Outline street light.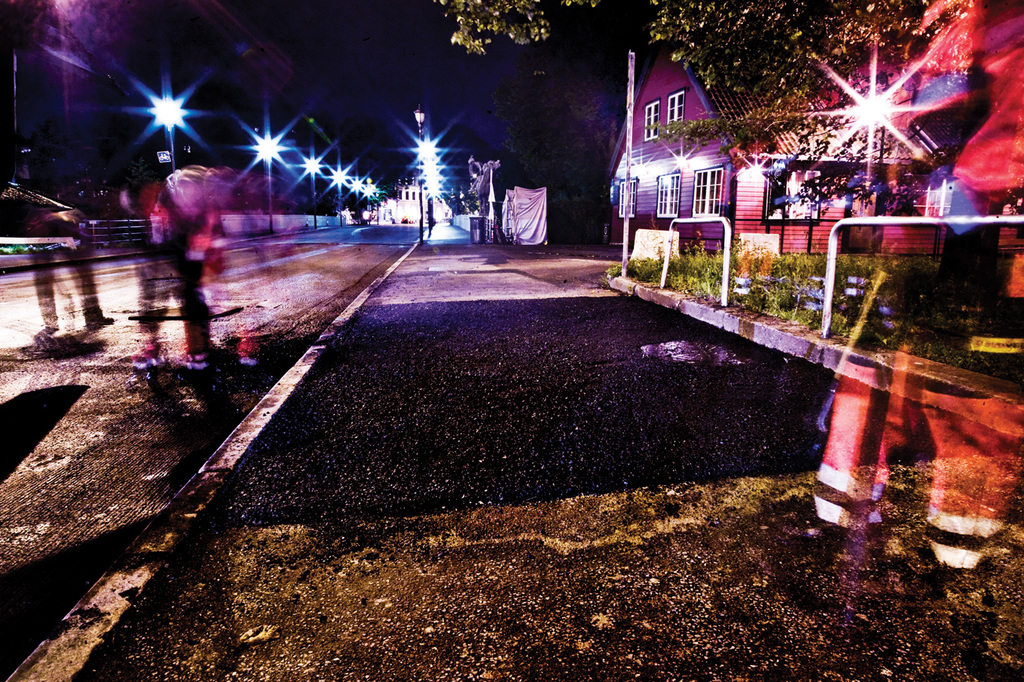
Outline: left=251, top=132, right=278, bottom=231.
